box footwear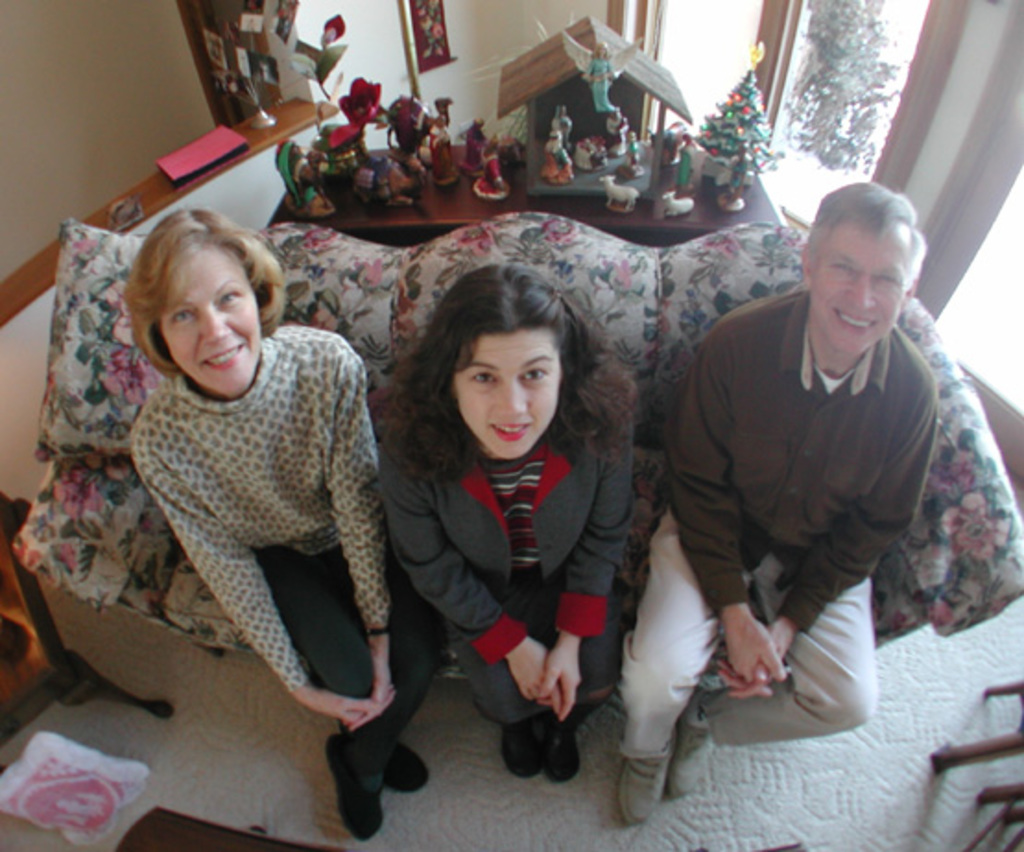
629 752 675 830
